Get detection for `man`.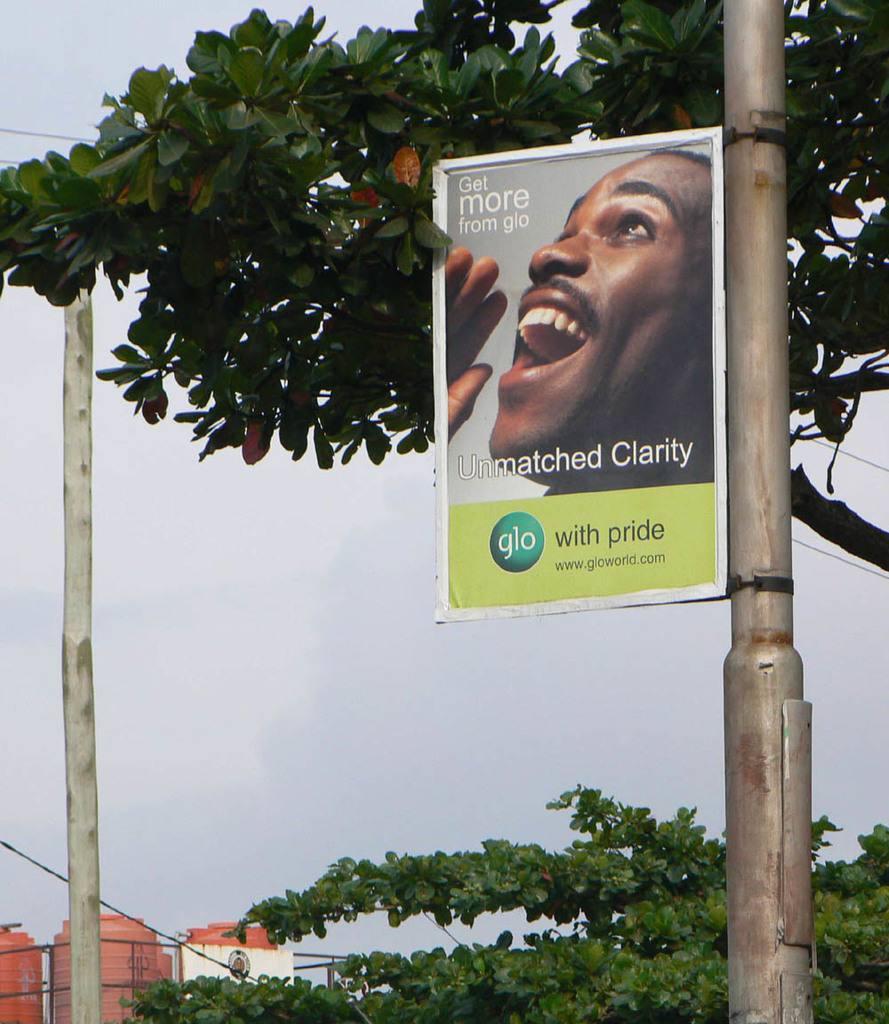
Detection: rect(446, 139, 711, 502).
